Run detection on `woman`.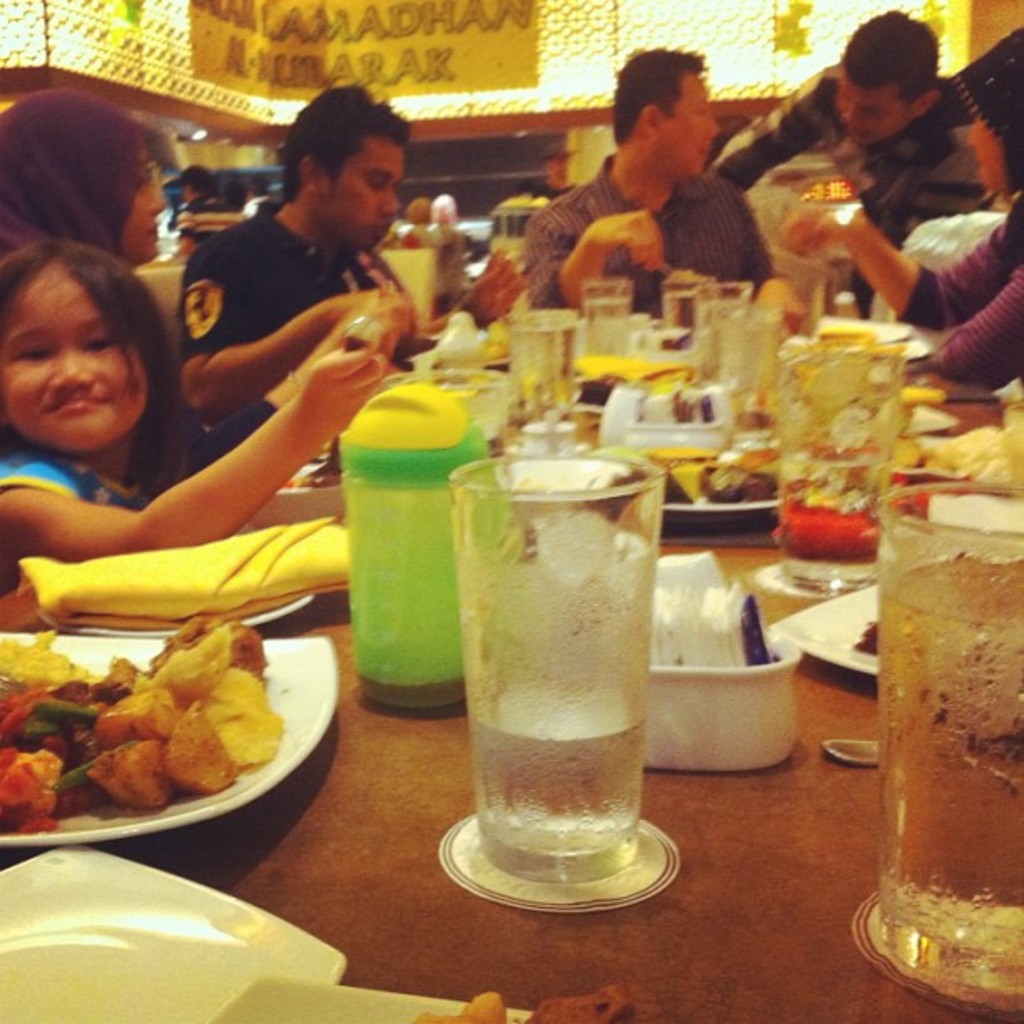
Result: rect(0, 92, 408, 512).
